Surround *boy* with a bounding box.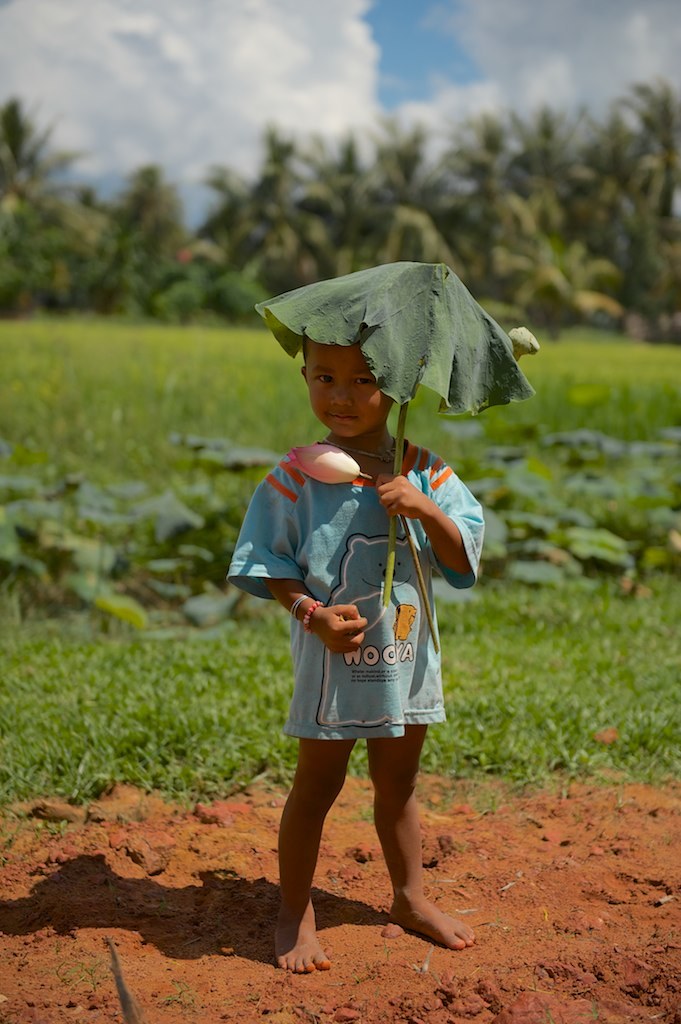
x1=230 y1=307 x2=498 y2=978.
